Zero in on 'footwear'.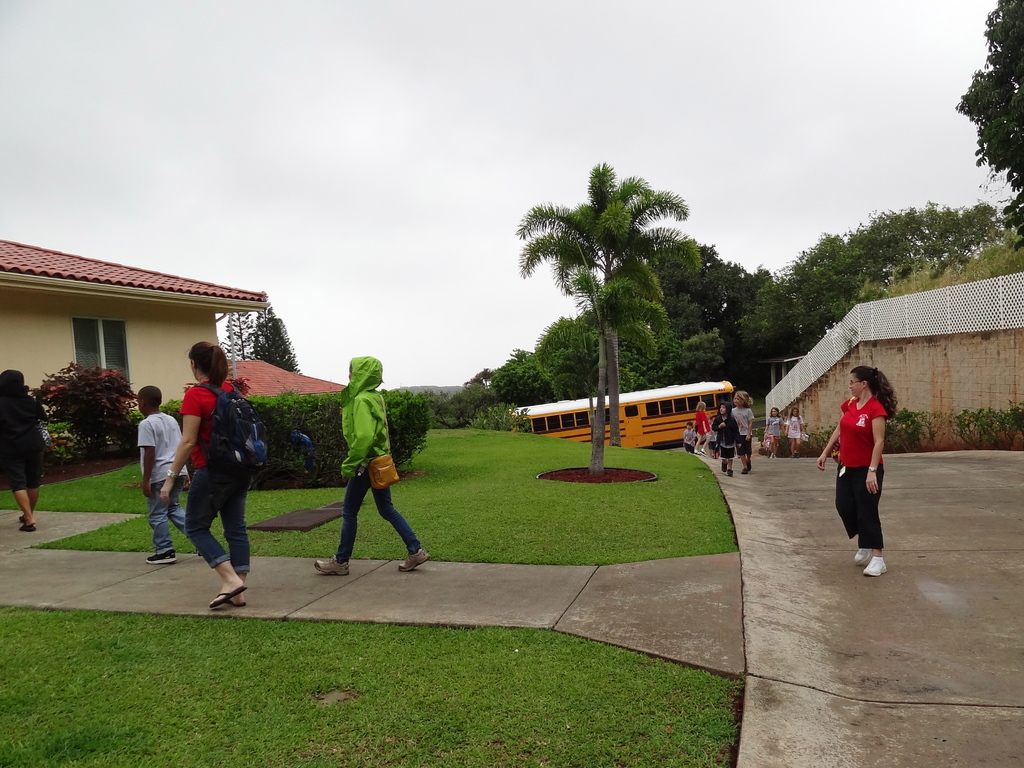
Zeroed in: (x1=22, y1=516, x2=41, y2=532).
